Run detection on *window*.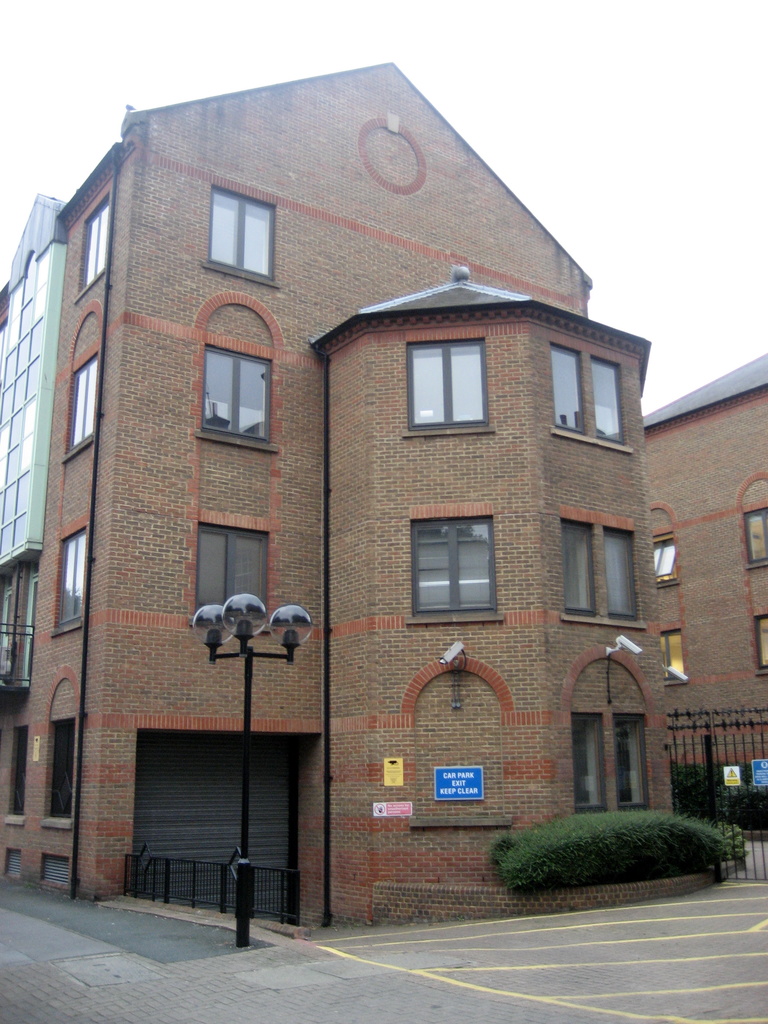
Result: <region>655, 543, 674, 583</region>.
